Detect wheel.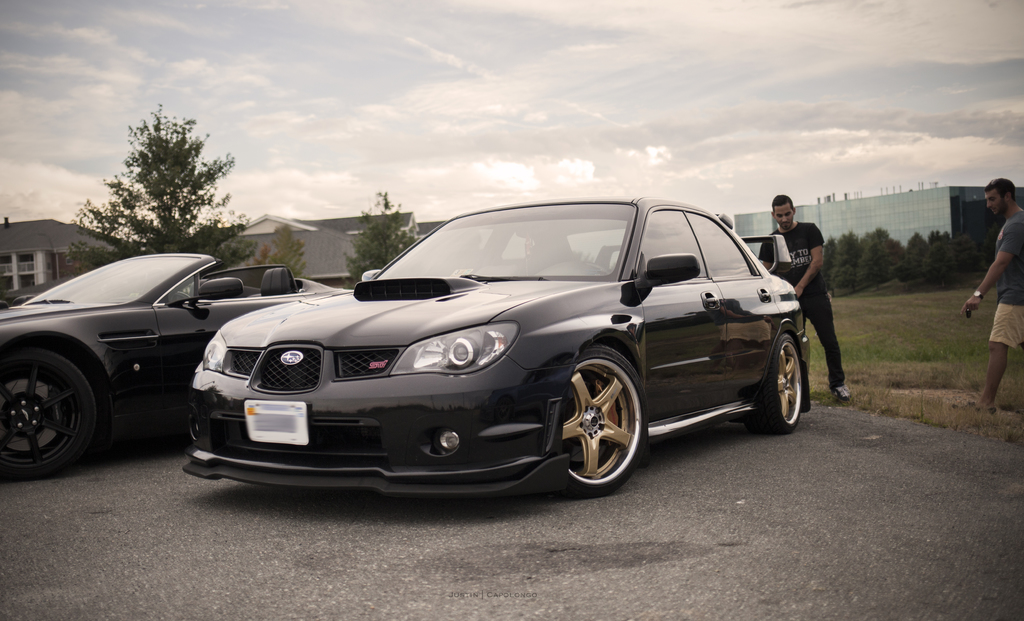
Detected at [749, 323, 808, 435].
